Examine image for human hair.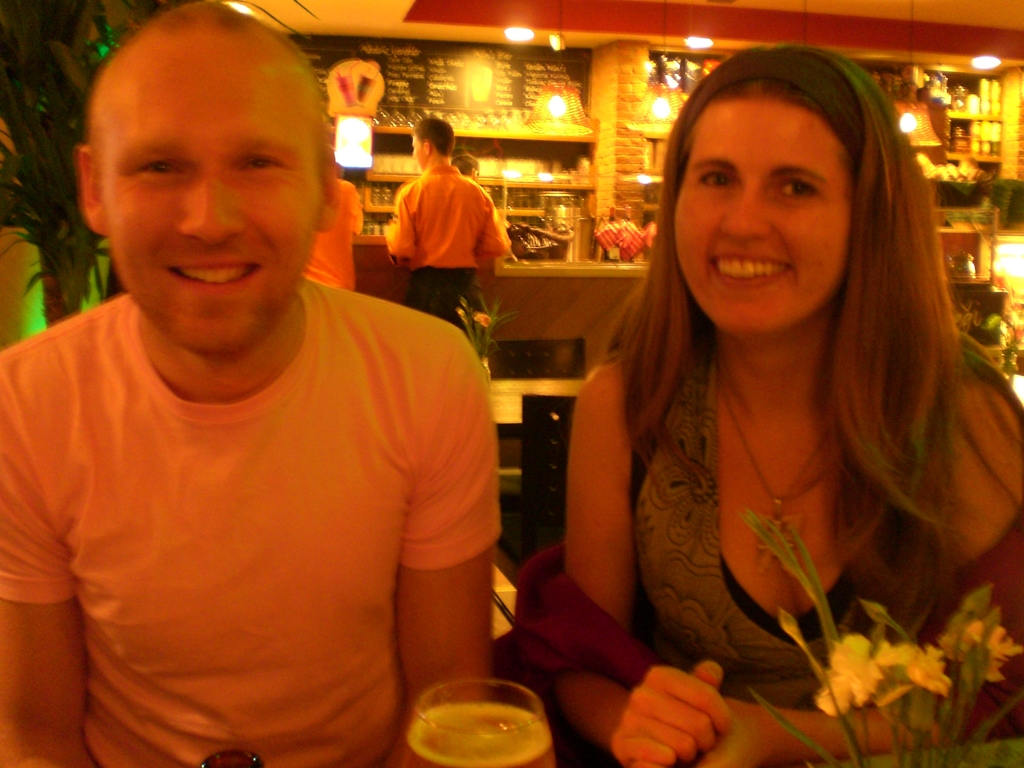
Examination result: region(593, 43, 1023, 644).
